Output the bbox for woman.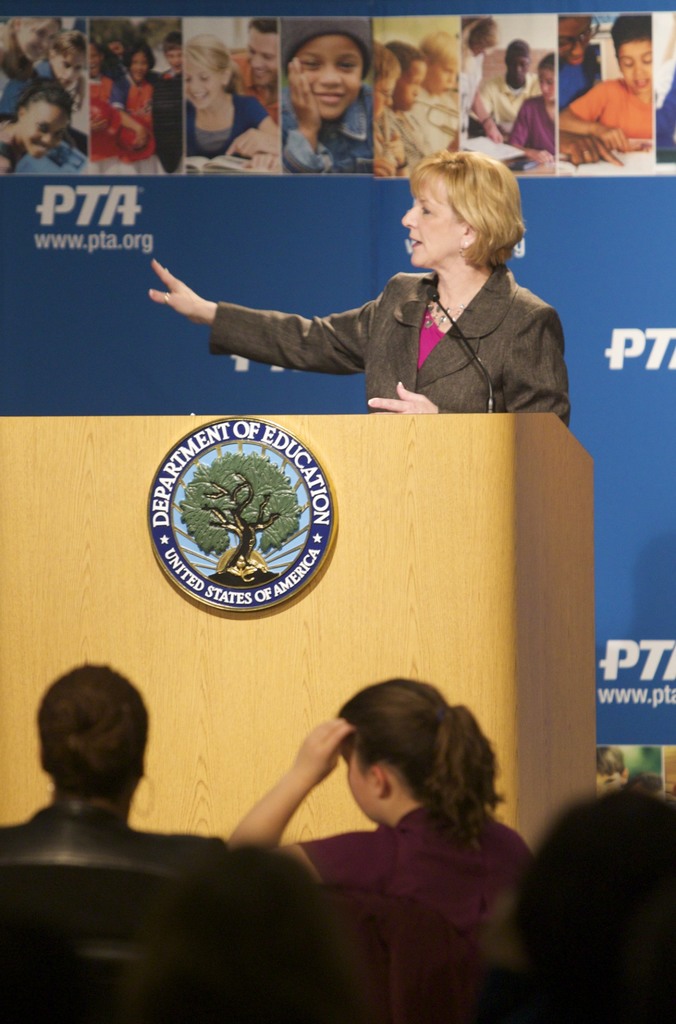
rect(225, 679, 540, 1023).
